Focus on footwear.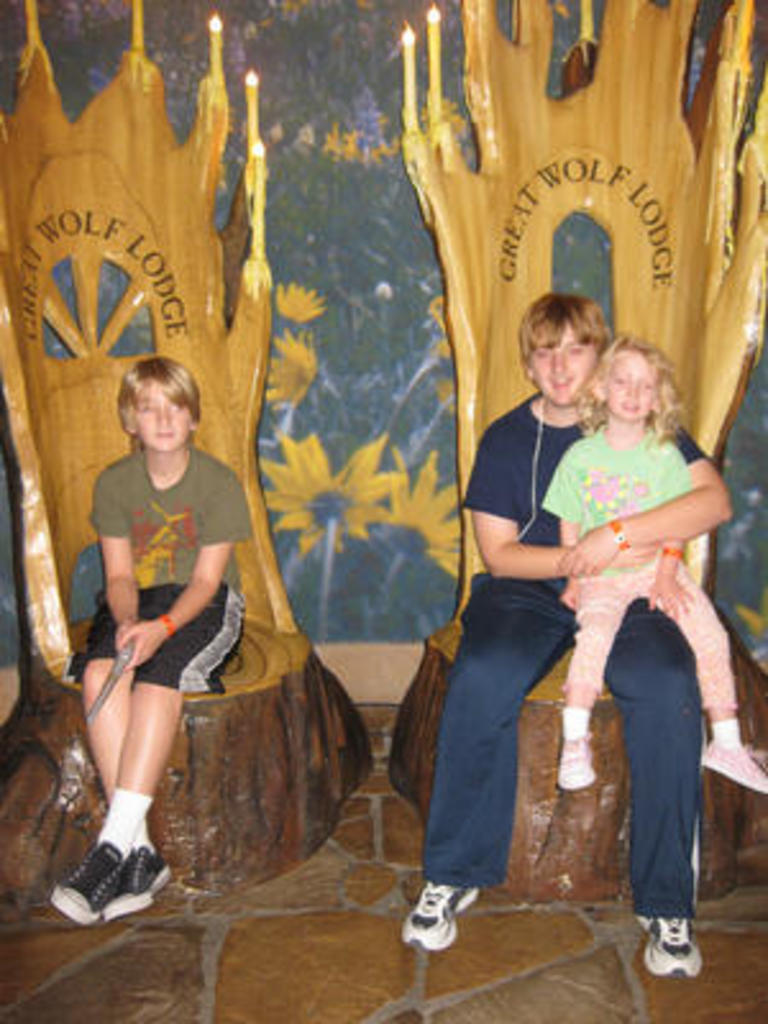
Focused at [x1=635, y1=904, x2=707, y2=986].
